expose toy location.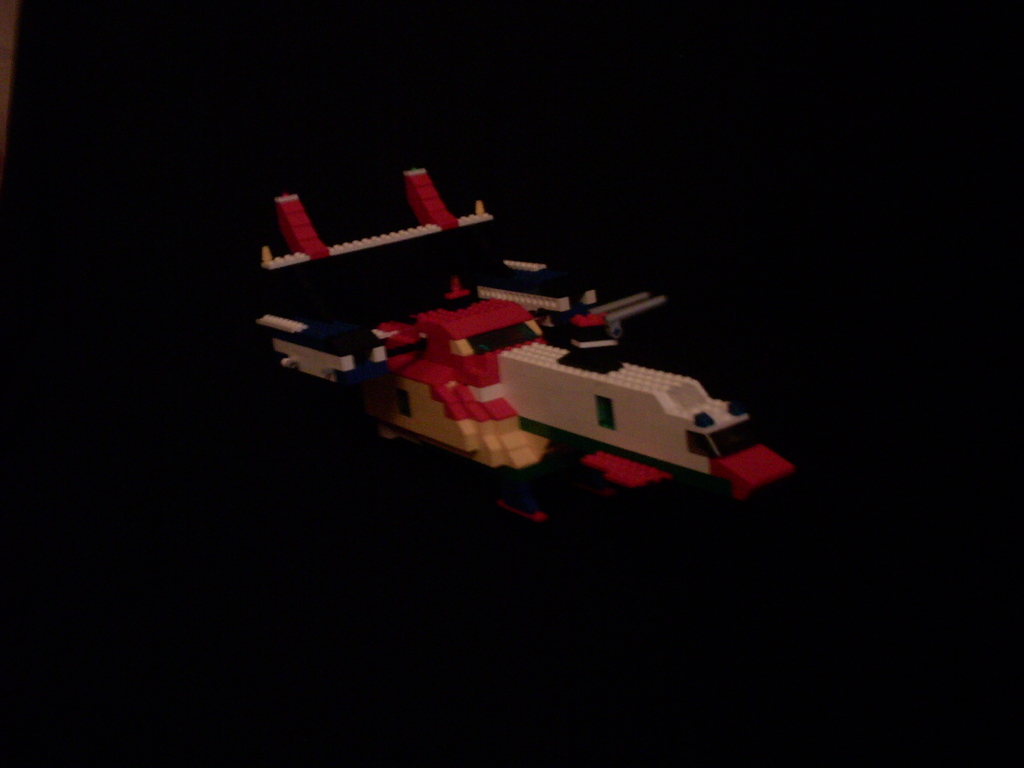
Exposed at 262, 220, 774, 506.
